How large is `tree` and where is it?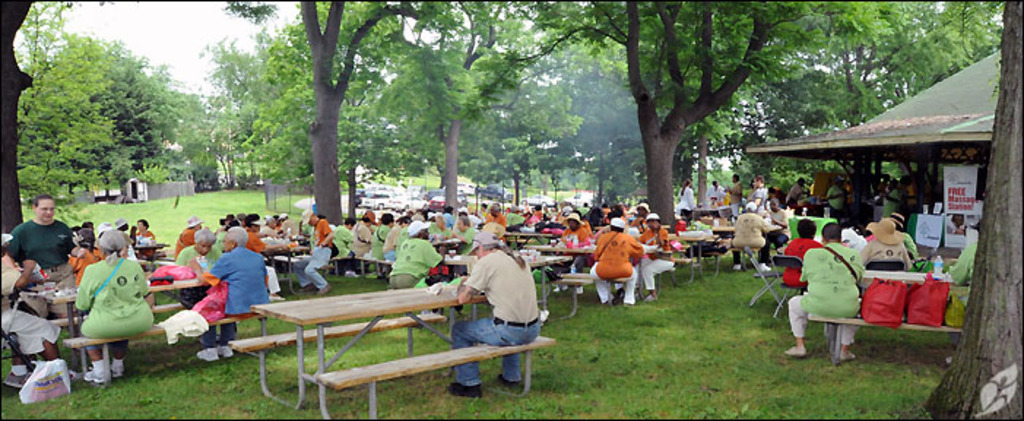
Bounding box: bbox(380, 0, 545, 221).
